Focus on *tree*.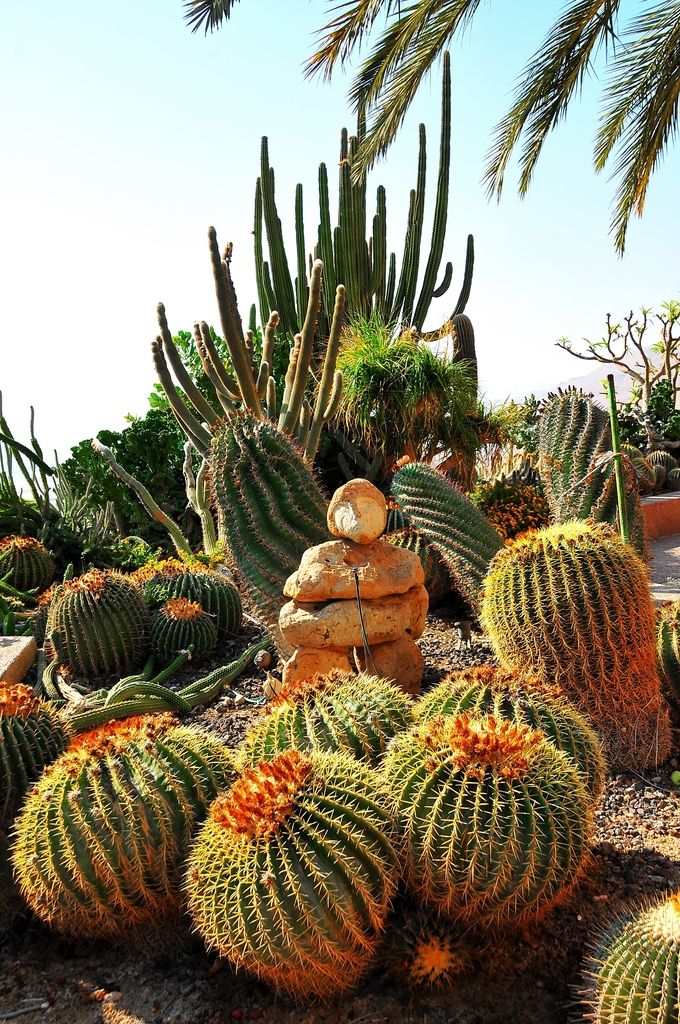
Focused at Rect(169, 0, 679, 266).
